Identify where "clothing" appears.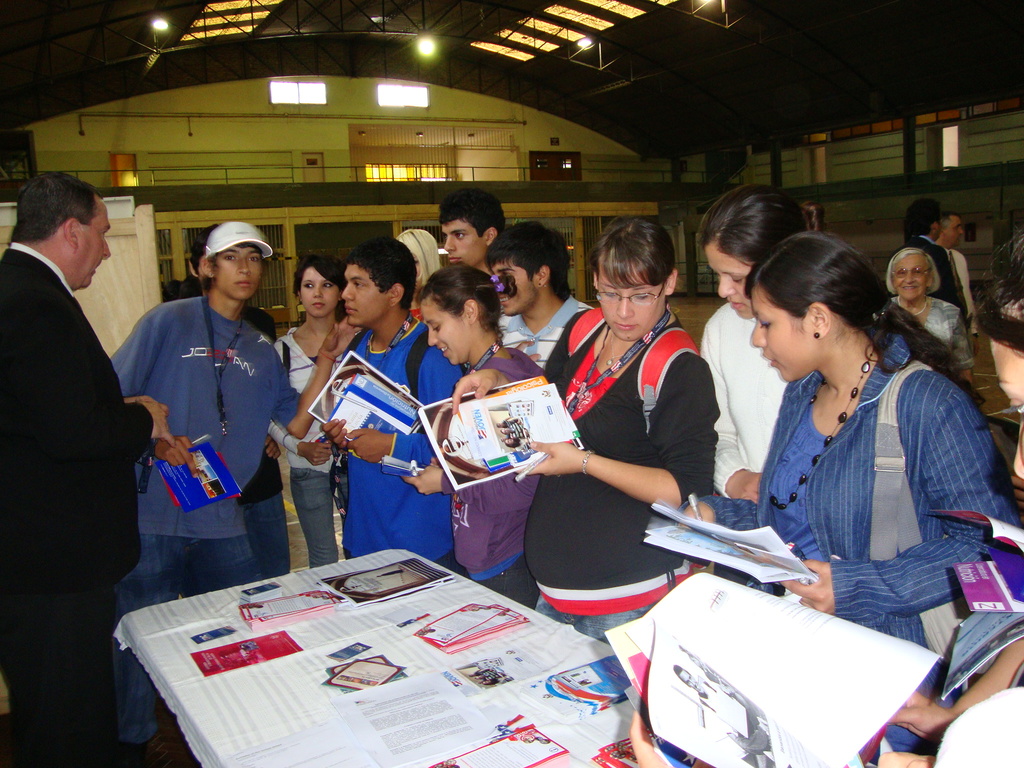
Appears at detection(104, 290, 306, 767).
